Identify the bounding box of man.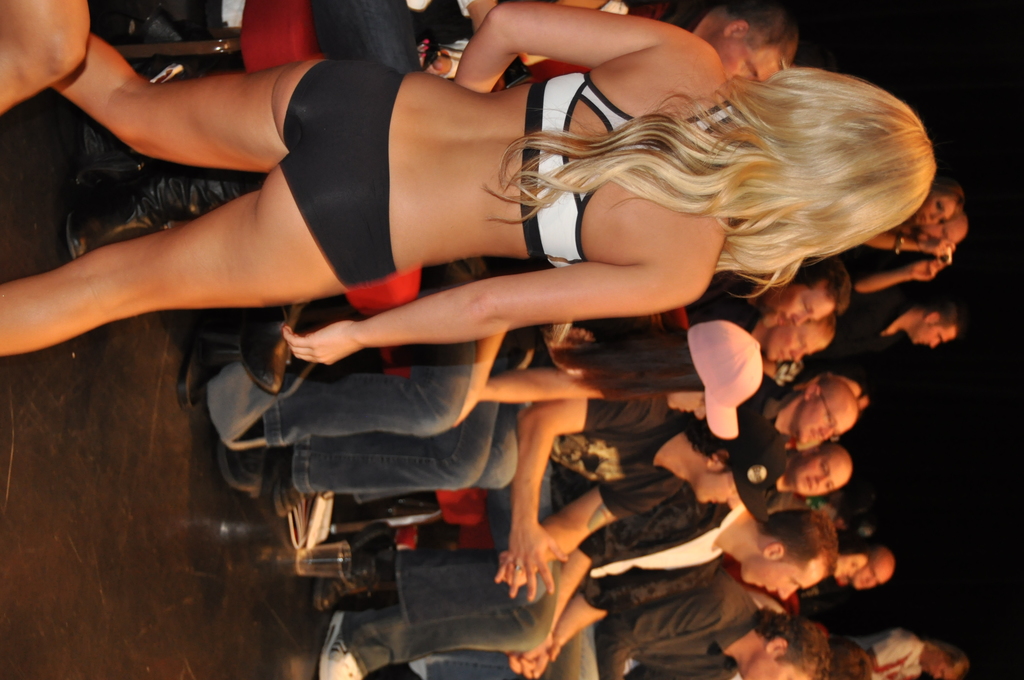
x1=409, y1=565, x2=833, y2=679.
